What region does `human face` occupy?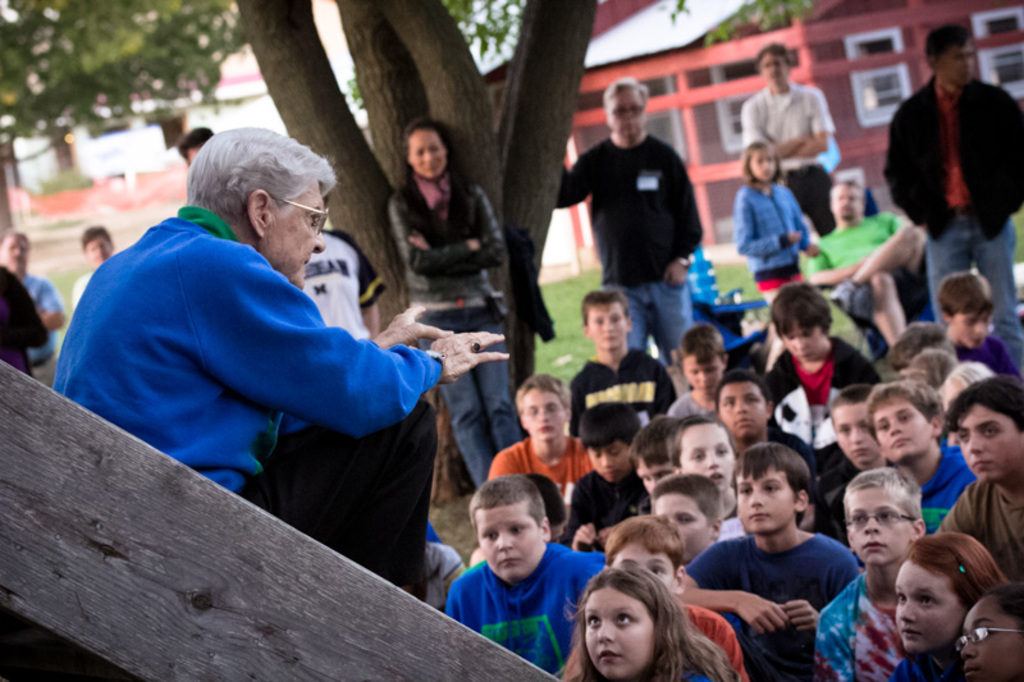
{"left": 678, "top": 420, "right": 735, "bottom": 491}.
